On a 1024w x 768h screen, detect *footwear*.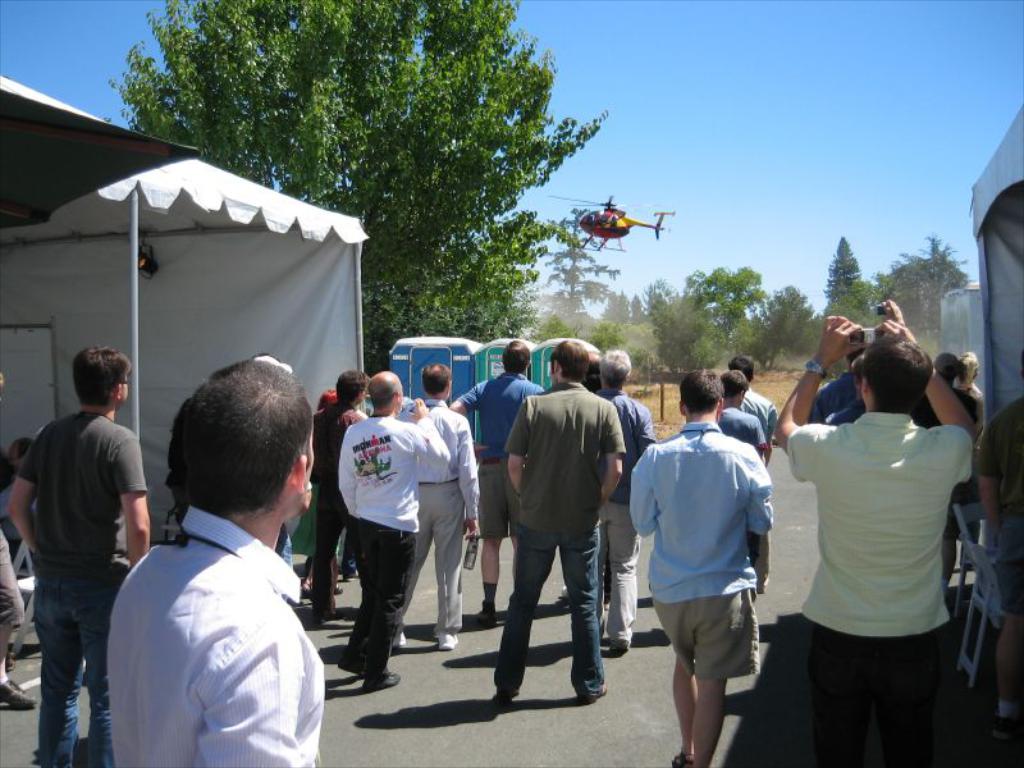
<box>440,632,456,649</box>.
